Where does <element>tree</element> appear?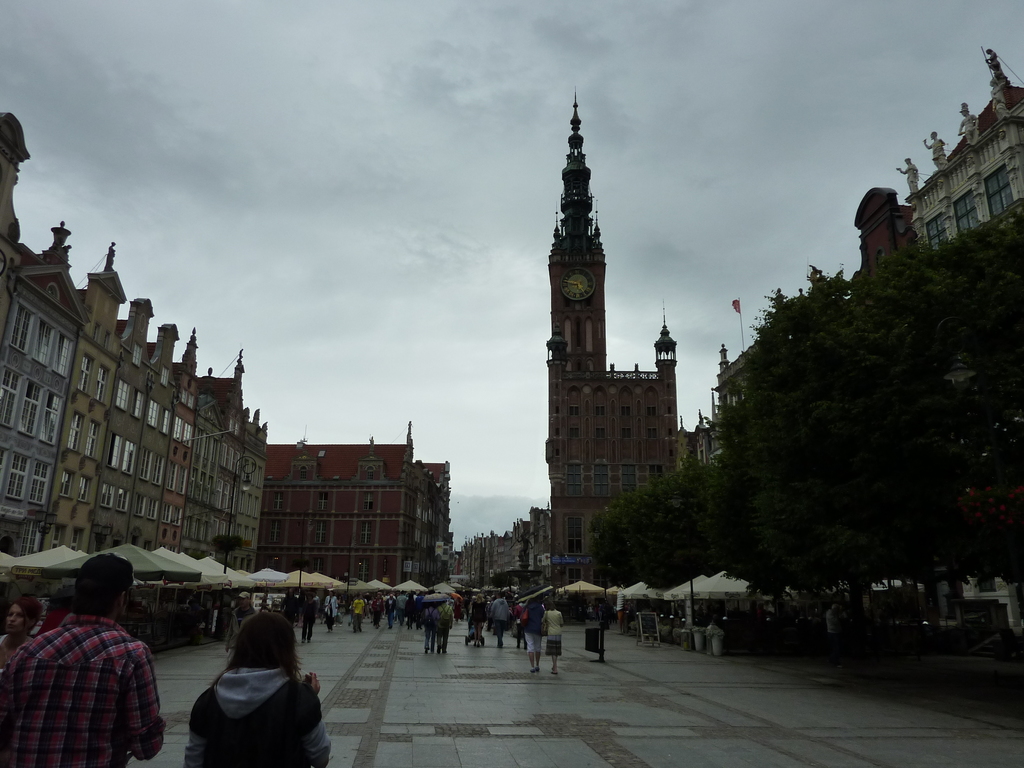
Appears at <box>657,467,719,582</box>.
